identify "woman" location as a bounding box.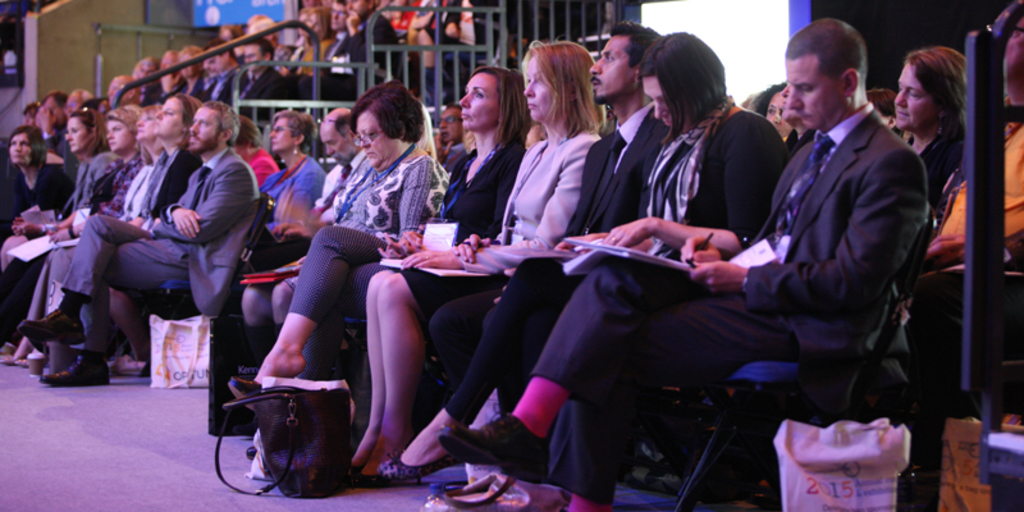
bbox=[49, 105, 143, 252].
